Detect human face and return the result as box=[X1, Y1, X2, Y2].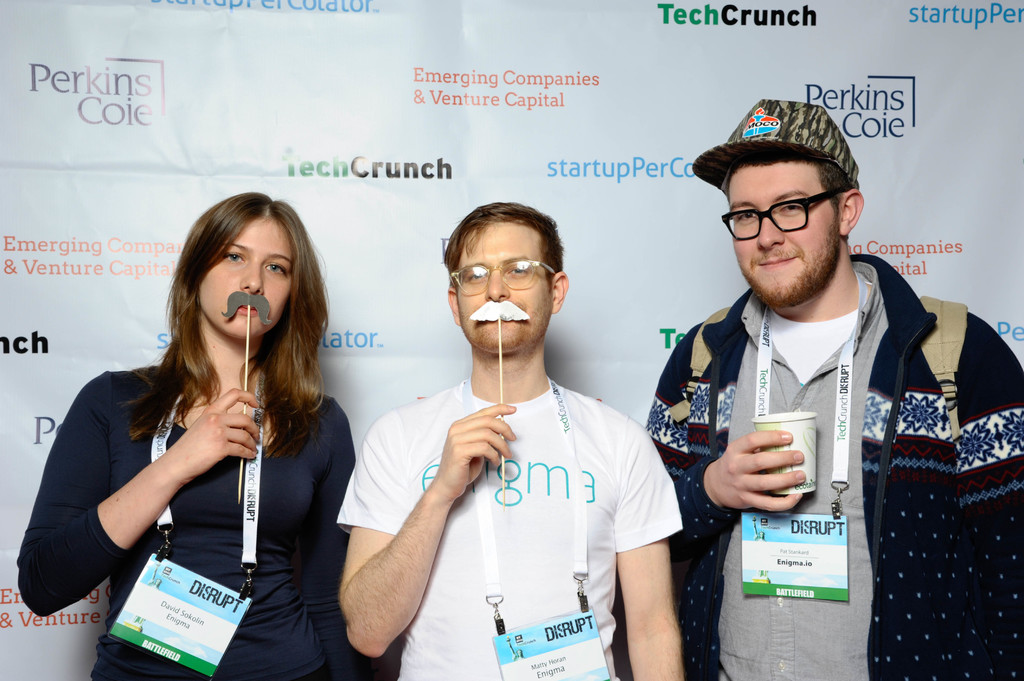
box=[727, 160, 840, 306].
